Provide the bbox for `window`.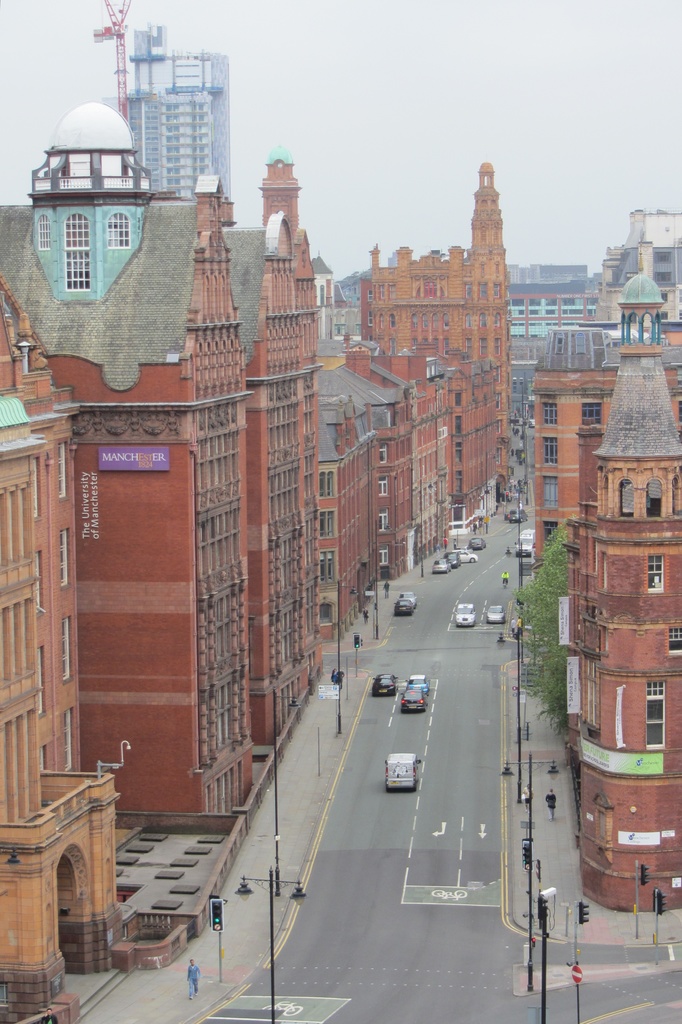
589,411,605,445.
